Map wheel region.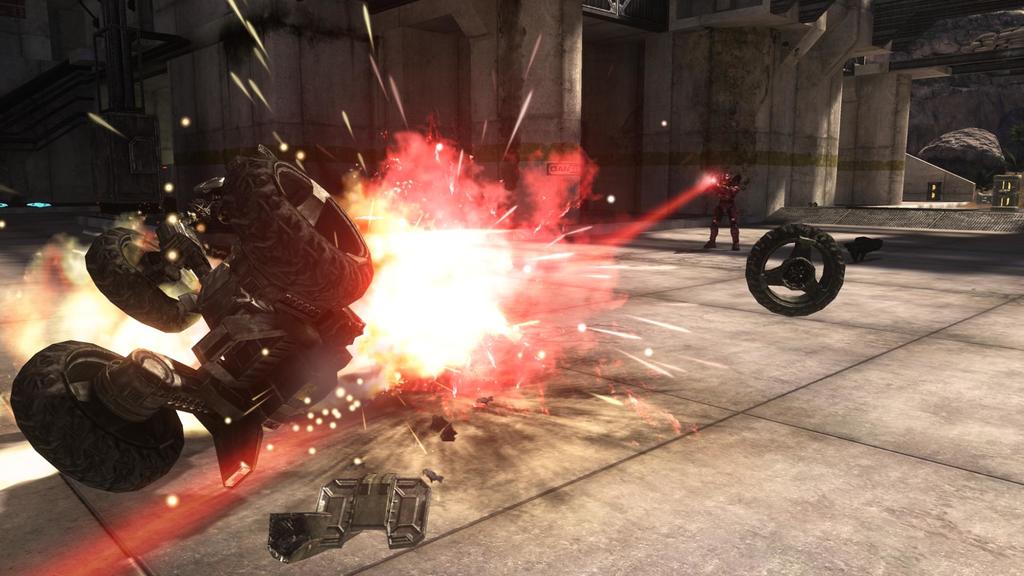
Mapped to bbox(760, 224, 858, 303).
